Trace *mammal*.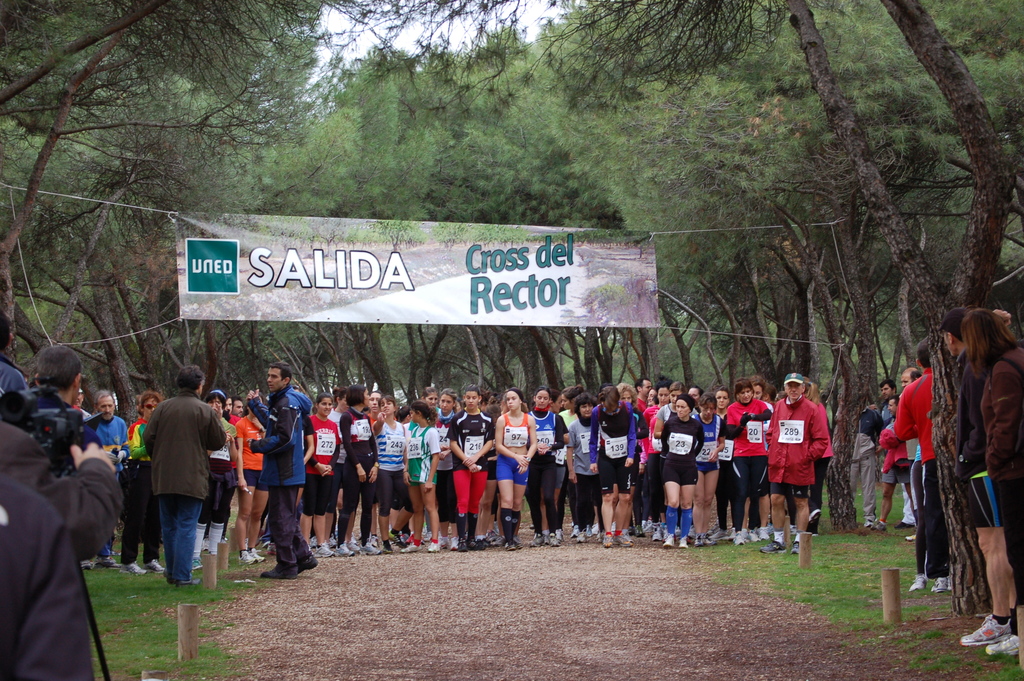
Traced to bbox=[0, 477, 98, 680].
